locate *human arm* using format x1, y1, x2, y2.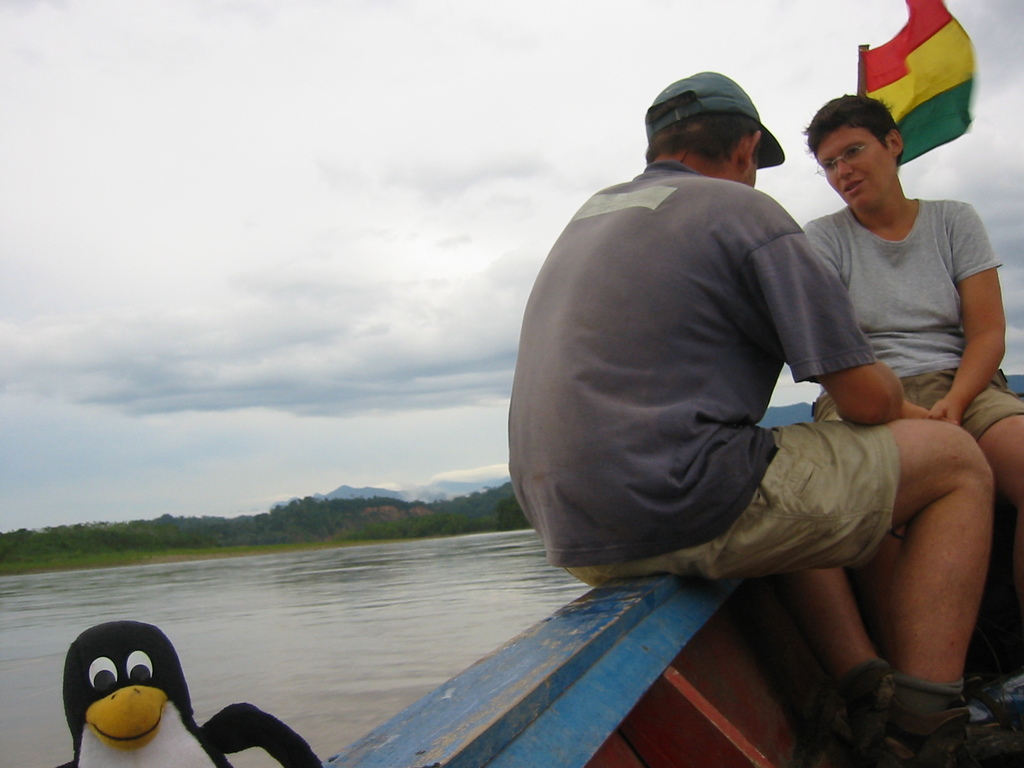
745, 212, 945, 424.
